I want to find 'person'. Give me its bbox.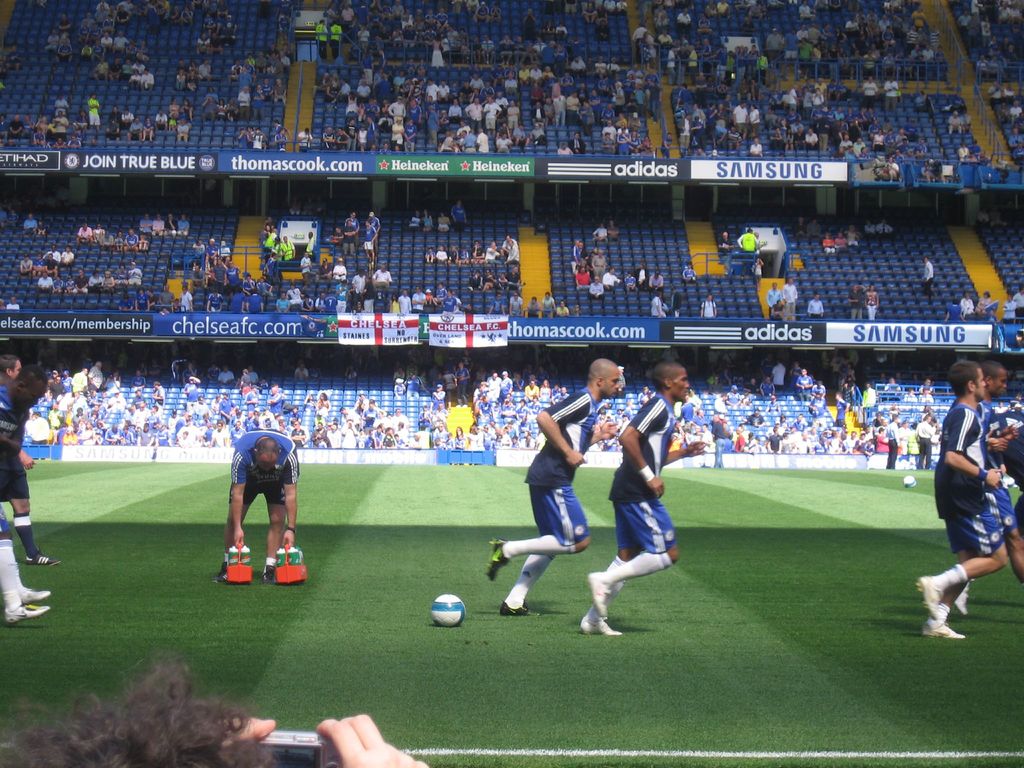
{"x1": 332, "y1": 256, "x2": 344, "y2": 282}.
